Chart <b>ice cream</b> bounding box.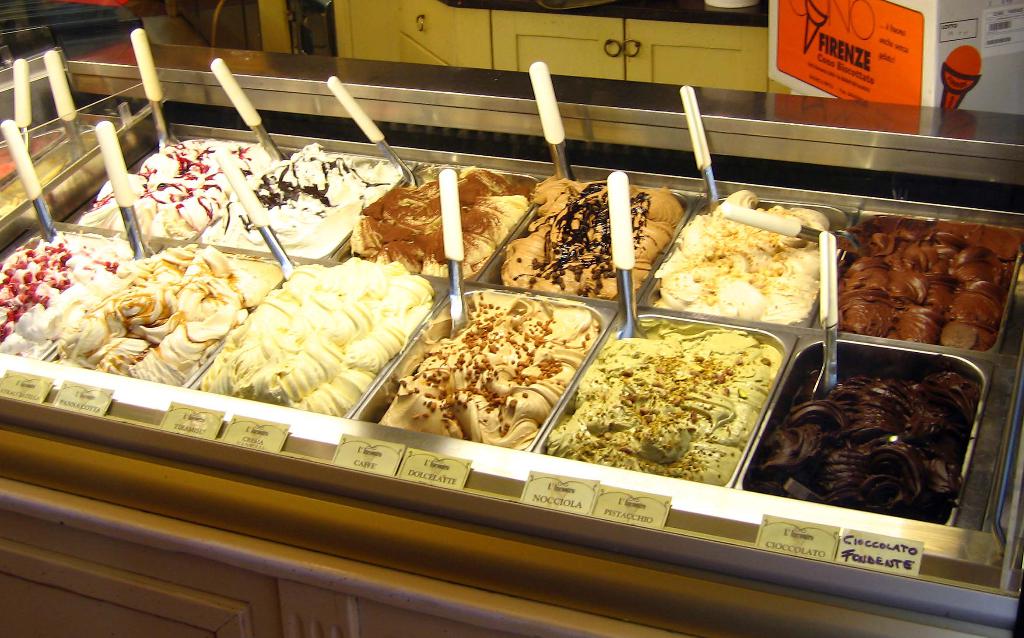
Charted: bbox(351, 163, 539, 282).
